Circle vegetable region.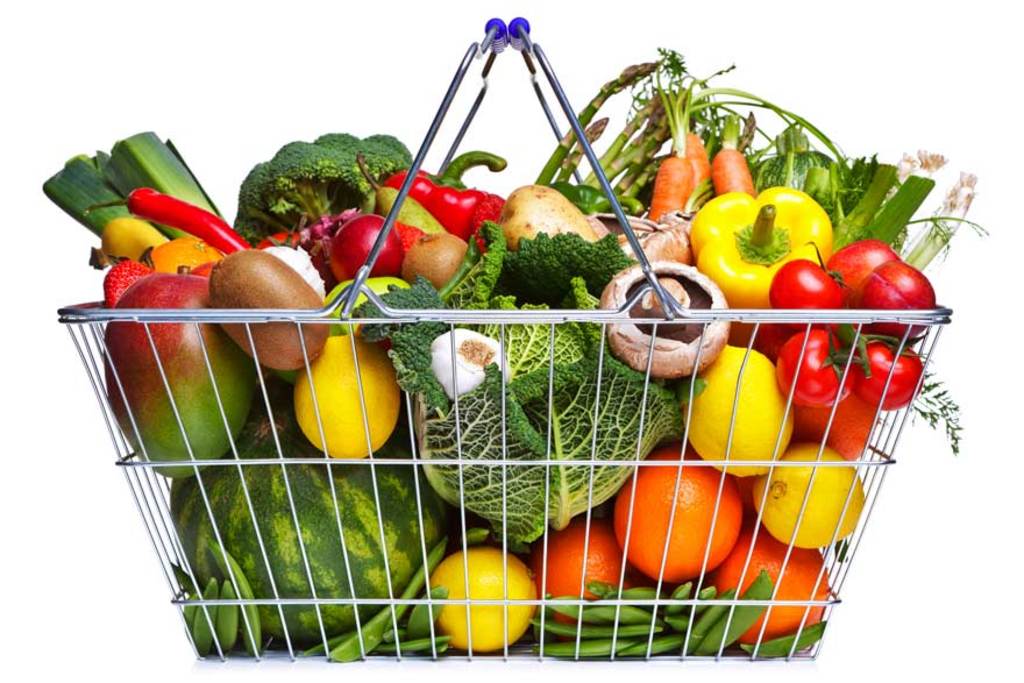
Region: 495/230/632/315.
